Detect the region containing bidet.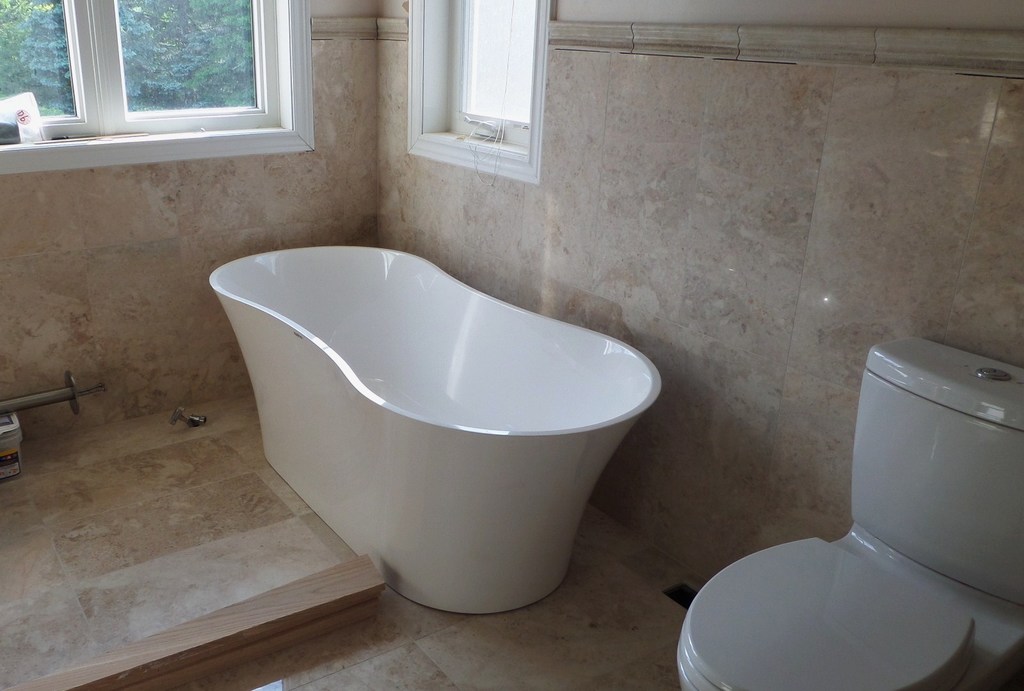
{"left": 673, "top": 536, "right": 981, "bottom": 690}.
